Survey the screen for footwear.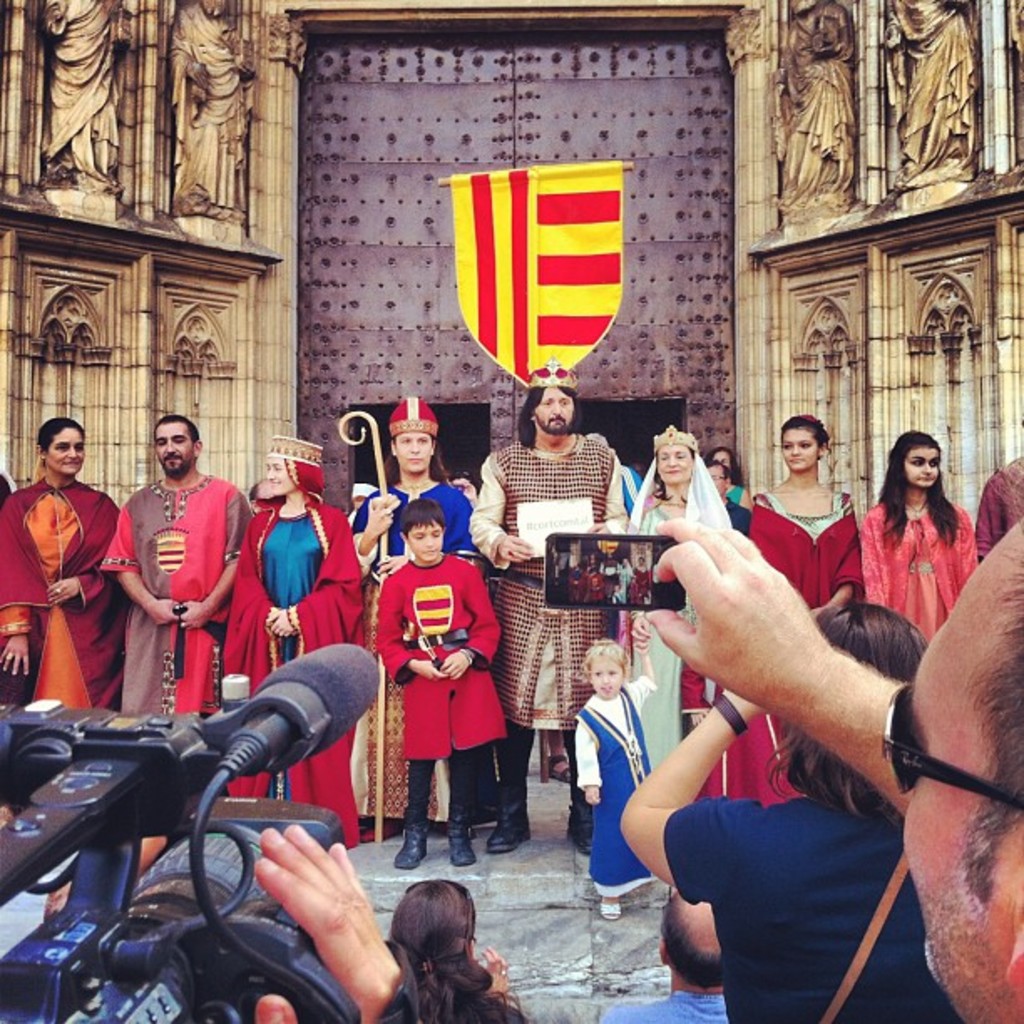
Survey found: region(597, 899, 619, 920).
